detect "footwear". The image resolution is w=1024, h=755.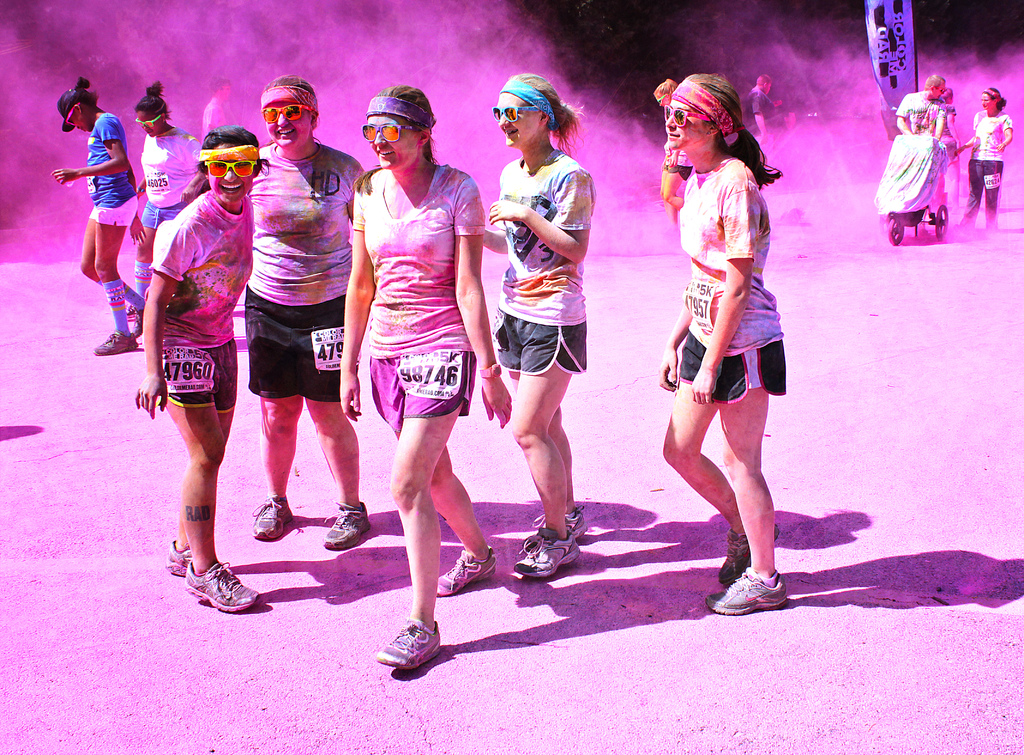
rect(435, 547, 495, 594).
